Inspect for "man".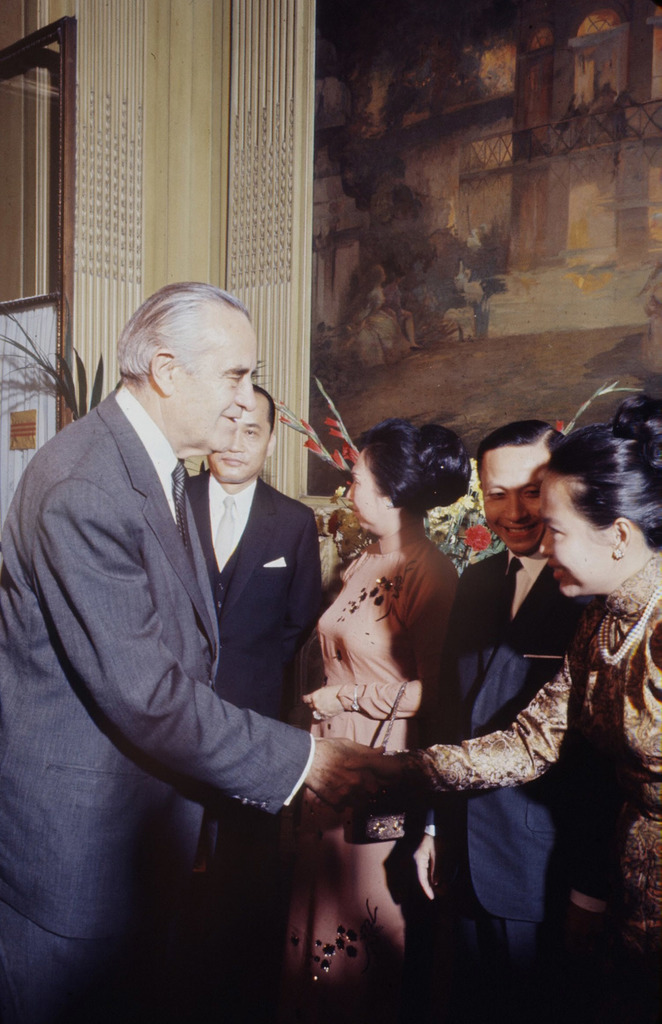
Inspection: 0,284,382,1023.
